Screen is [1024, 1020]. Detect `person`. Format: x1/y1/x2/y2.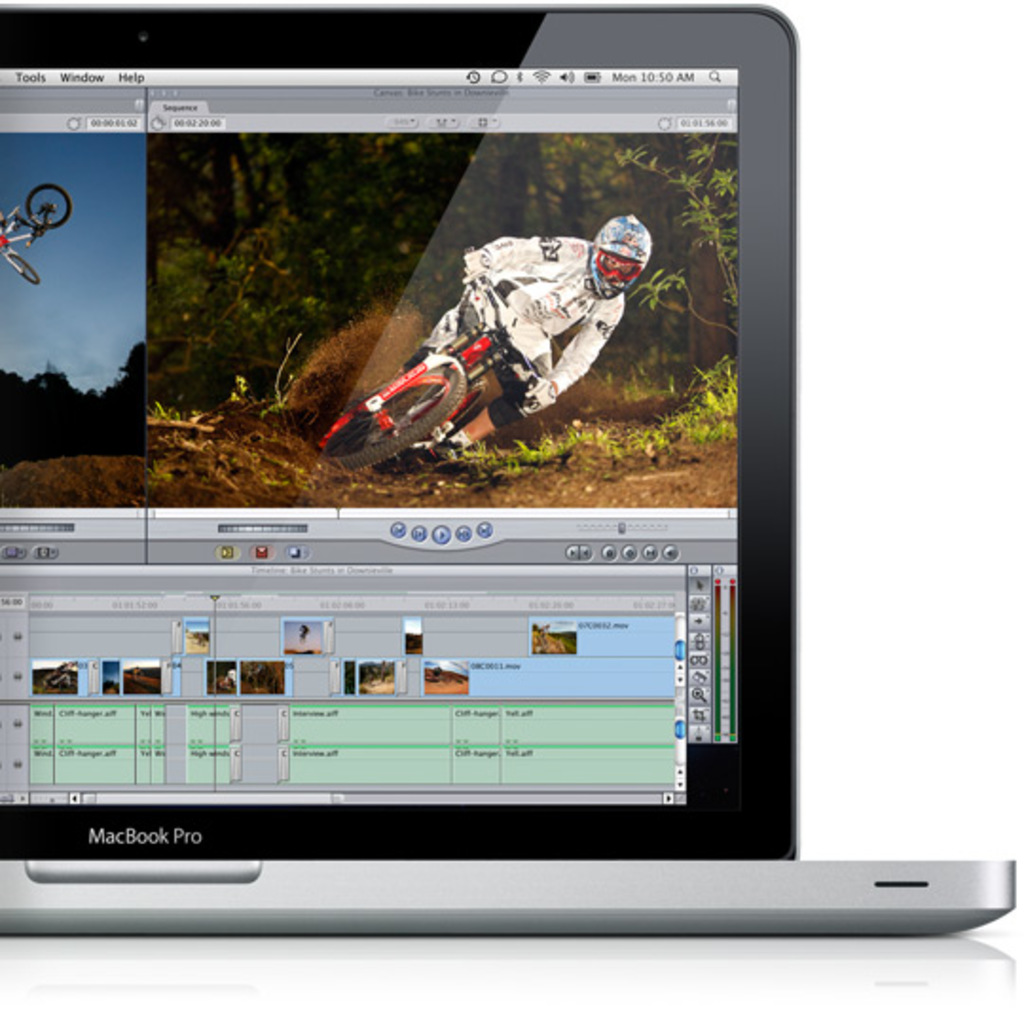
396/199/626/516.
